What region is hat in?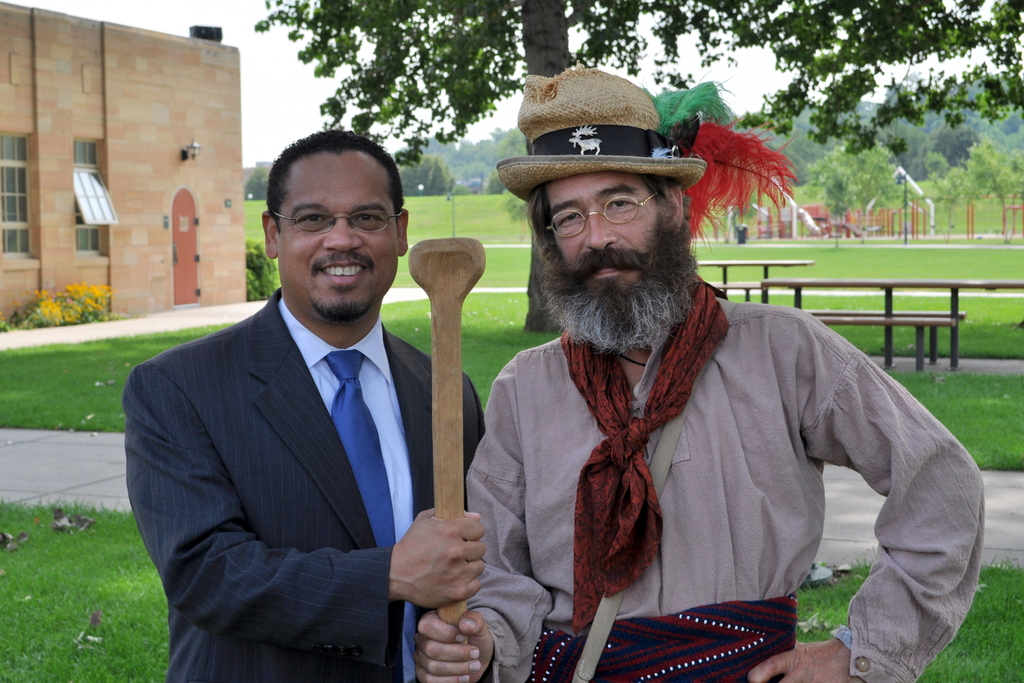
496, 60, 803, 241.
